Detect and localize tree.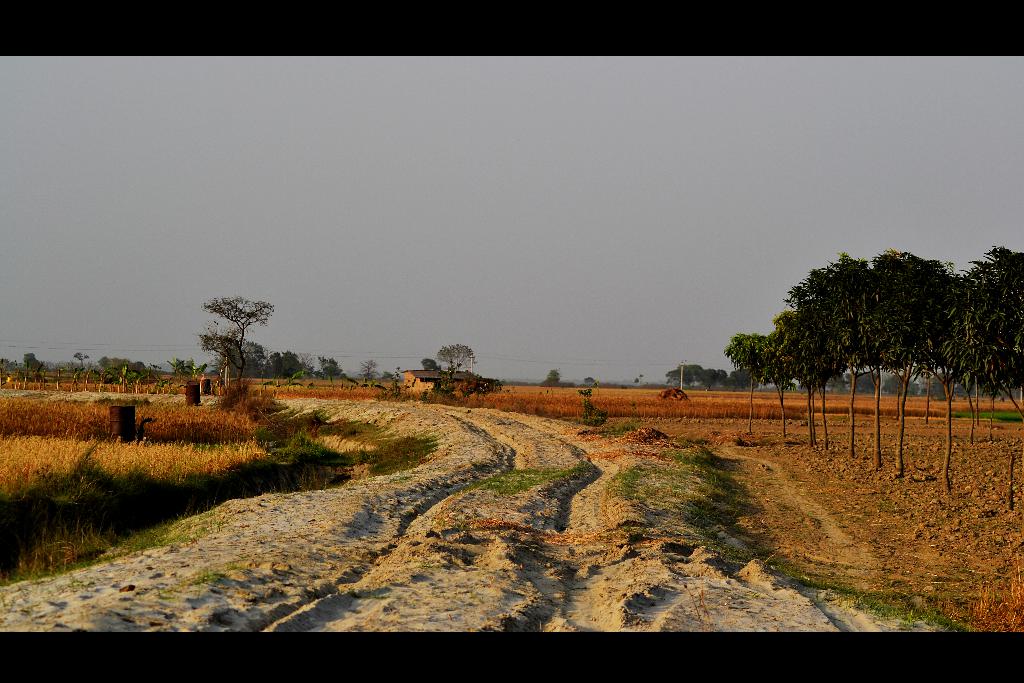
Localized at locate(358, 361, 386, 385).
